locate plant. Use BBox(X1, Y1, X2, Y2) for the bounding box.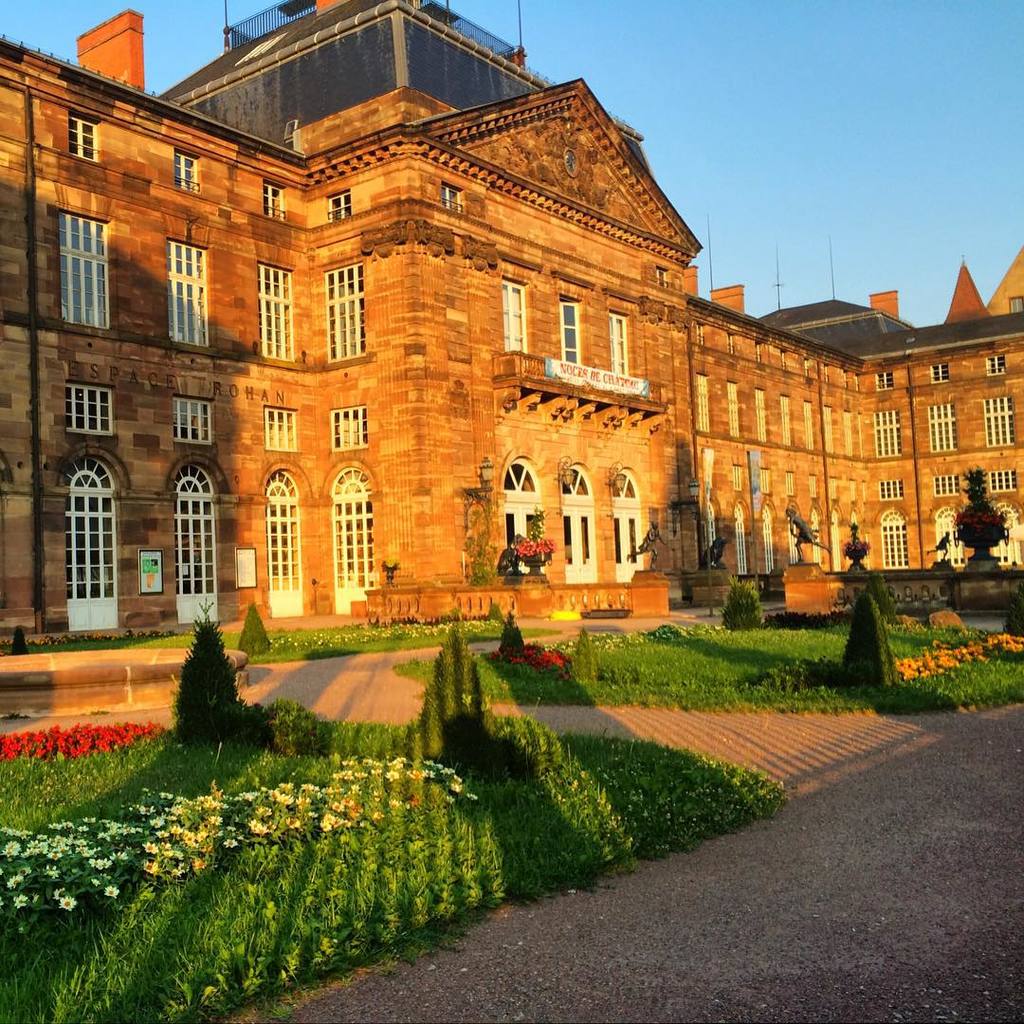
BBox(170, 596, 253, 738).
